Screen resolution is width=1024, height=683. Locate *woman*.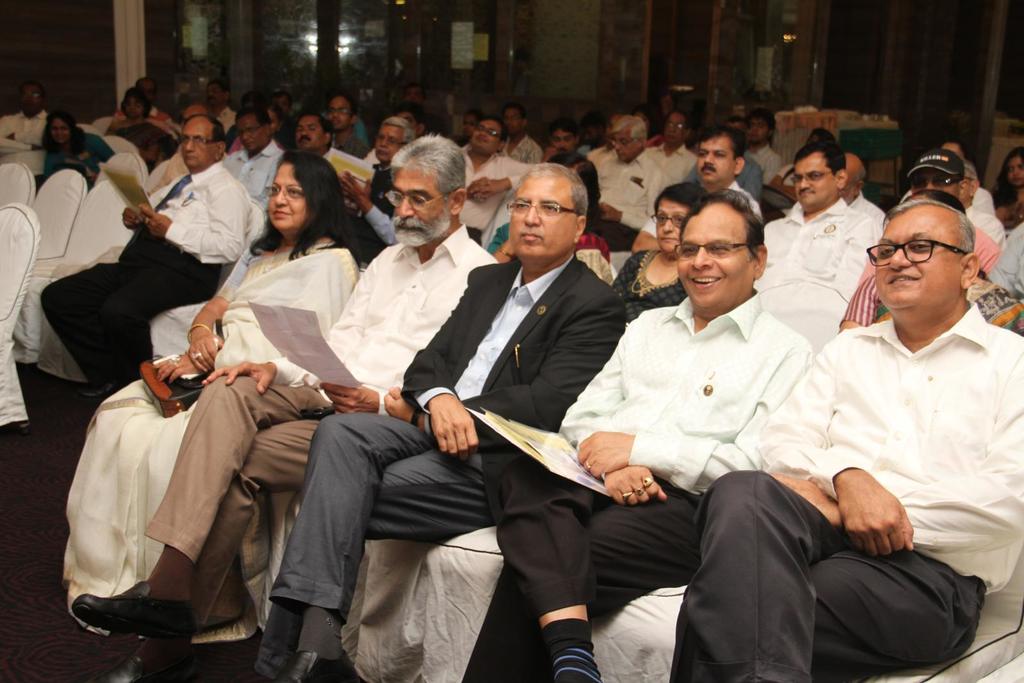
box=[60, 145, 368, 636].
